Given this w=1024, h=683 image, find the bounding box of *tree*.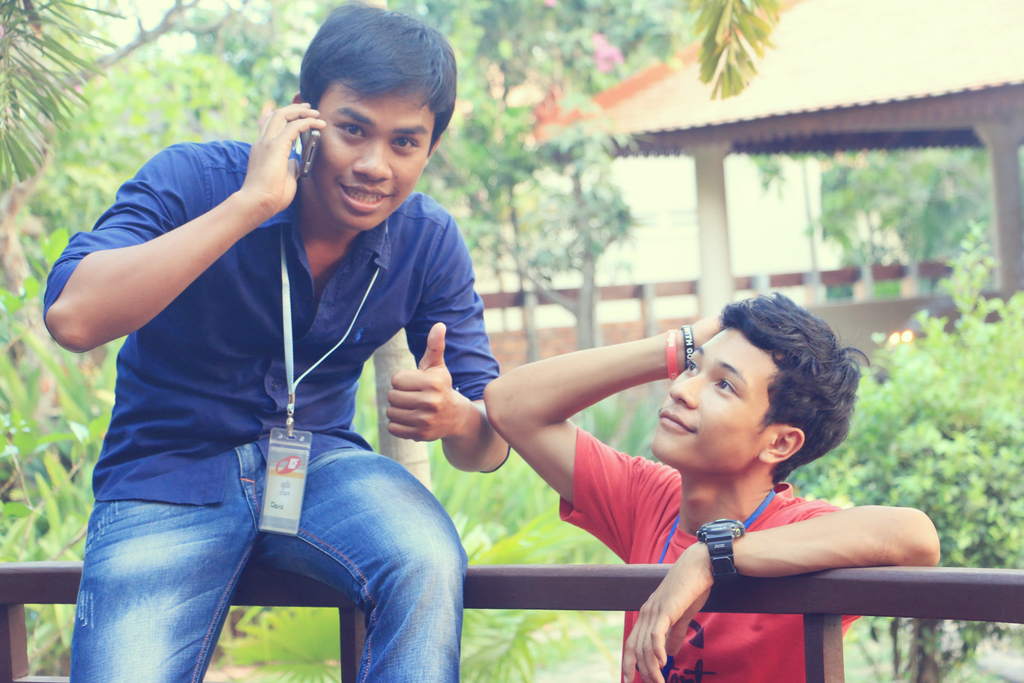
left=394, top=80, right=599, bottom=372.
